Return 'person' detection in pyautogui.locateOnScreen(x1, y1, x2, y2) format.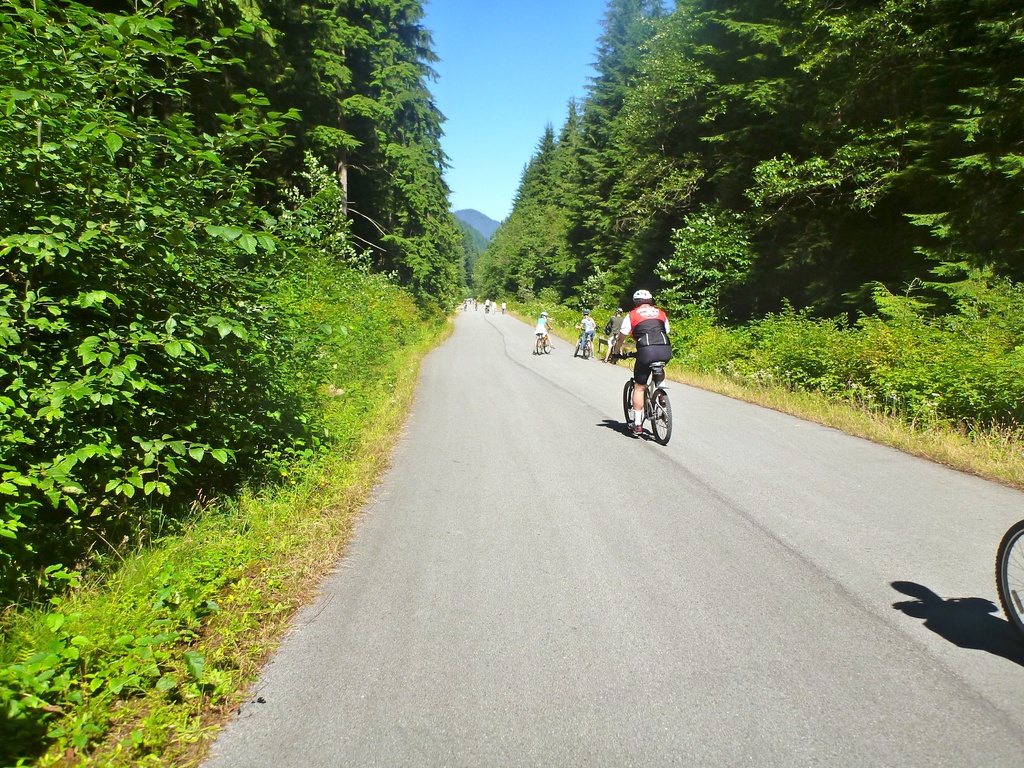
pyautogui.locateOnScreen(605, 307, 624, 362).
